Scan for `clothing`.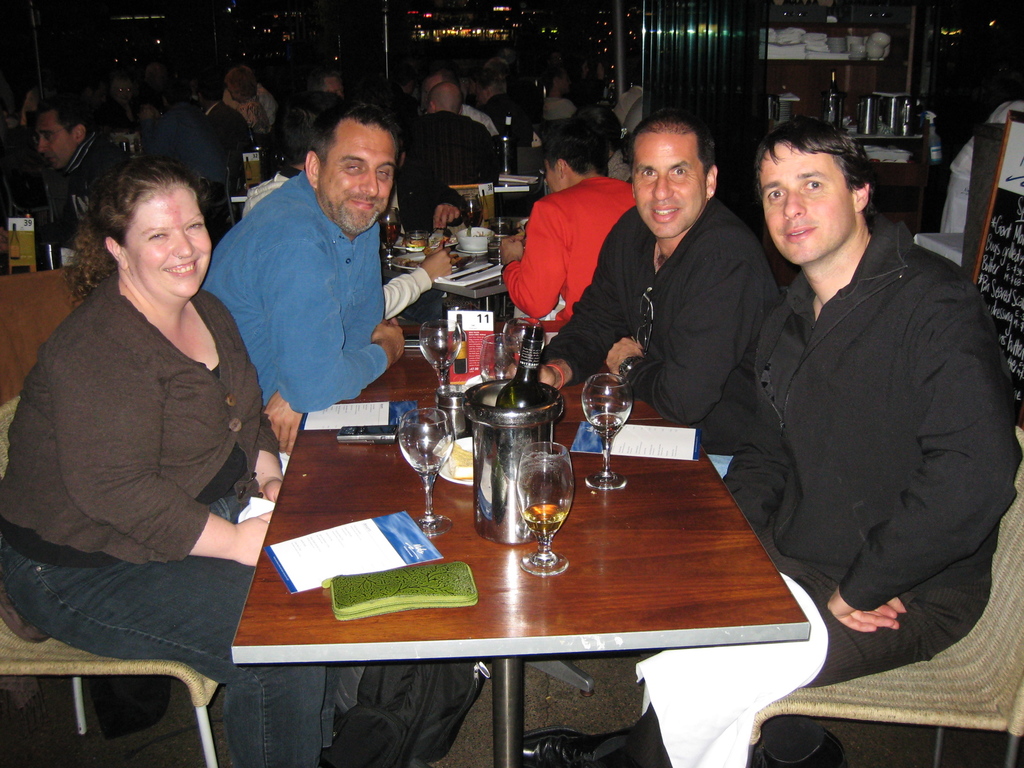
Scan result: left=411, top=108, right=507, bottom=219.
